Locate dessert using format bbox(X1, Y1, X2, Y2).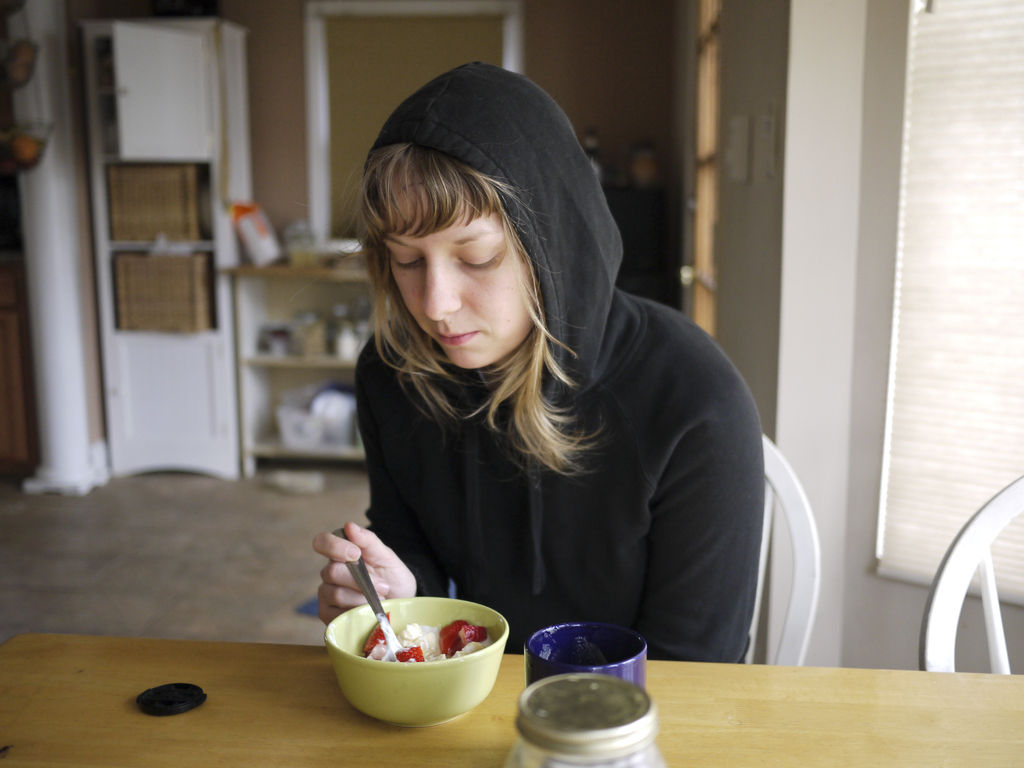
bbox(360, 616, 488, 660).
